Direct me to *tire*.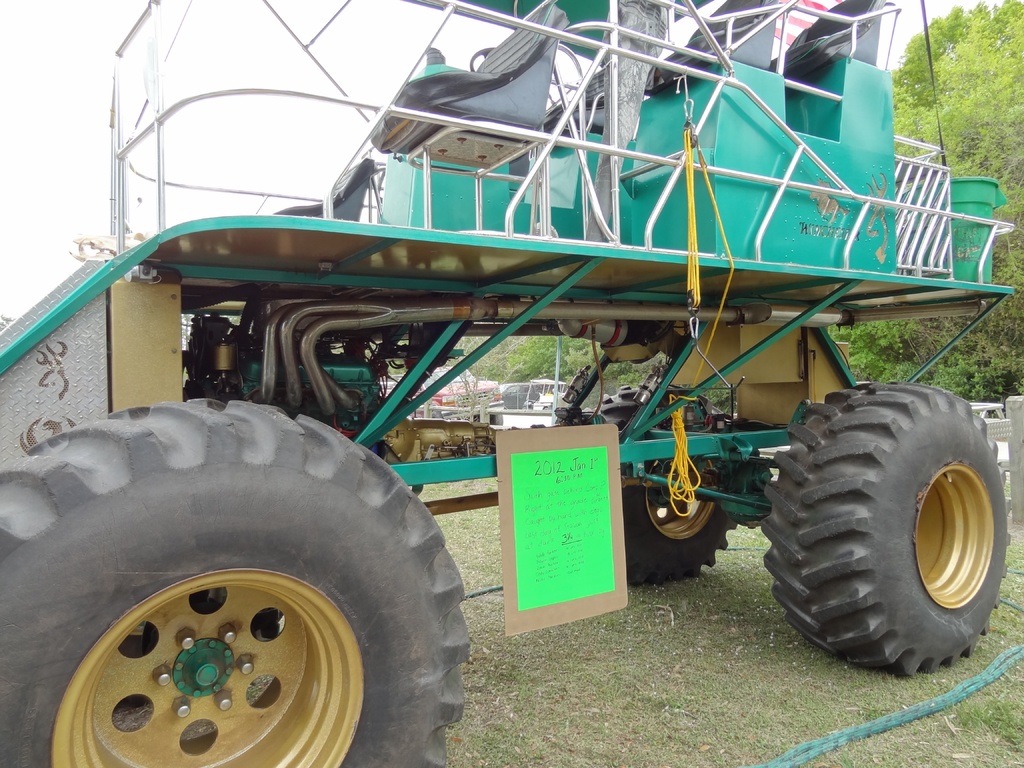
Direction: region(0, 399, 467, 767).
